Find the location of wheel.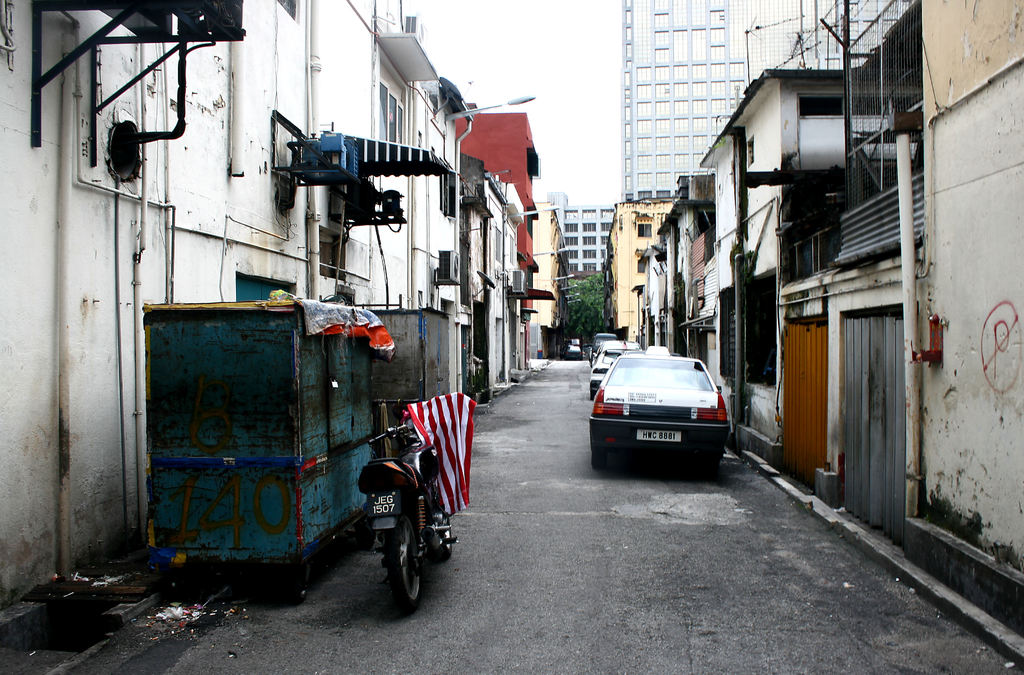
Location: locate(432, 505, 457, 561).
